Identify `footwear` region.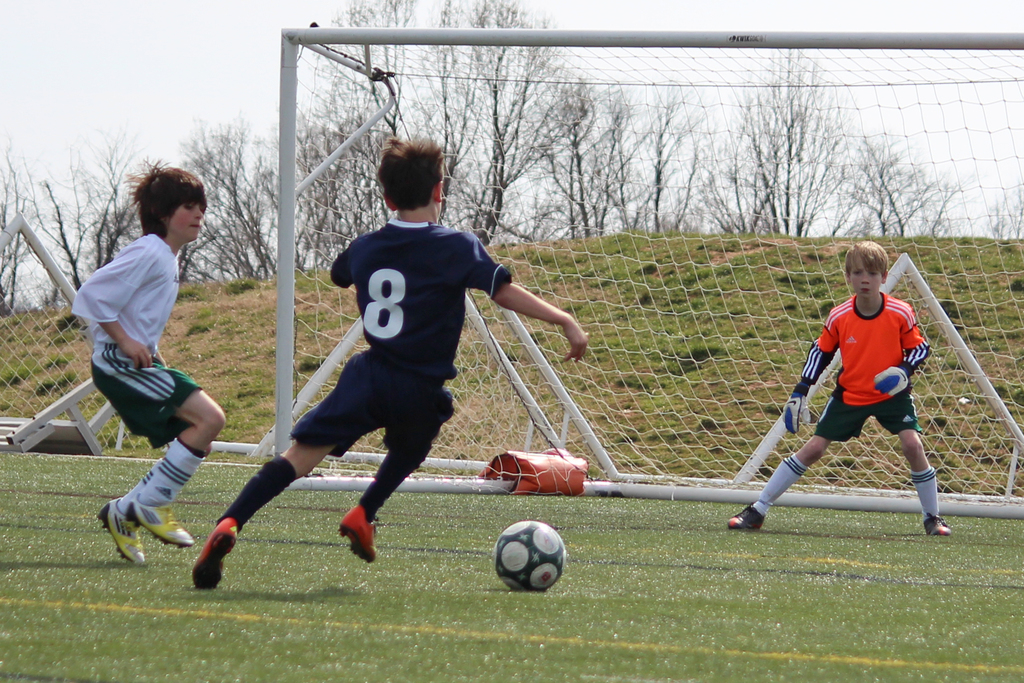
Region: pyautogui.locateOnScreen(191, 516, 240, 591).
